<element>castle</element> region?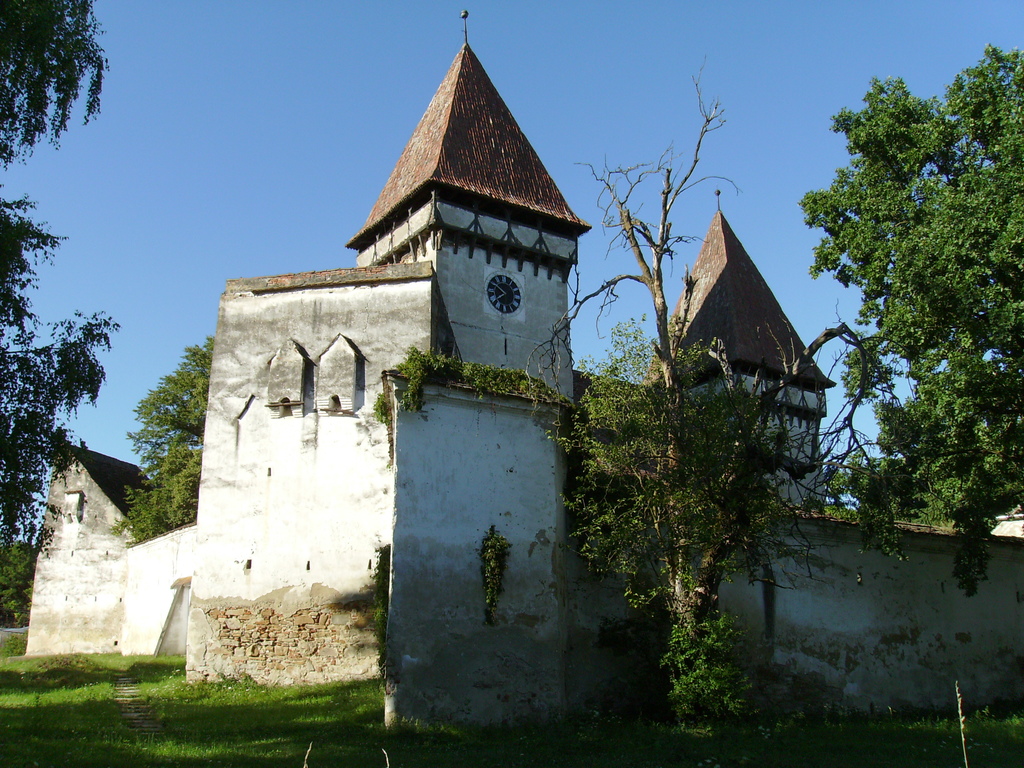
[left=20, top=8, right=1023, bottom=743]
